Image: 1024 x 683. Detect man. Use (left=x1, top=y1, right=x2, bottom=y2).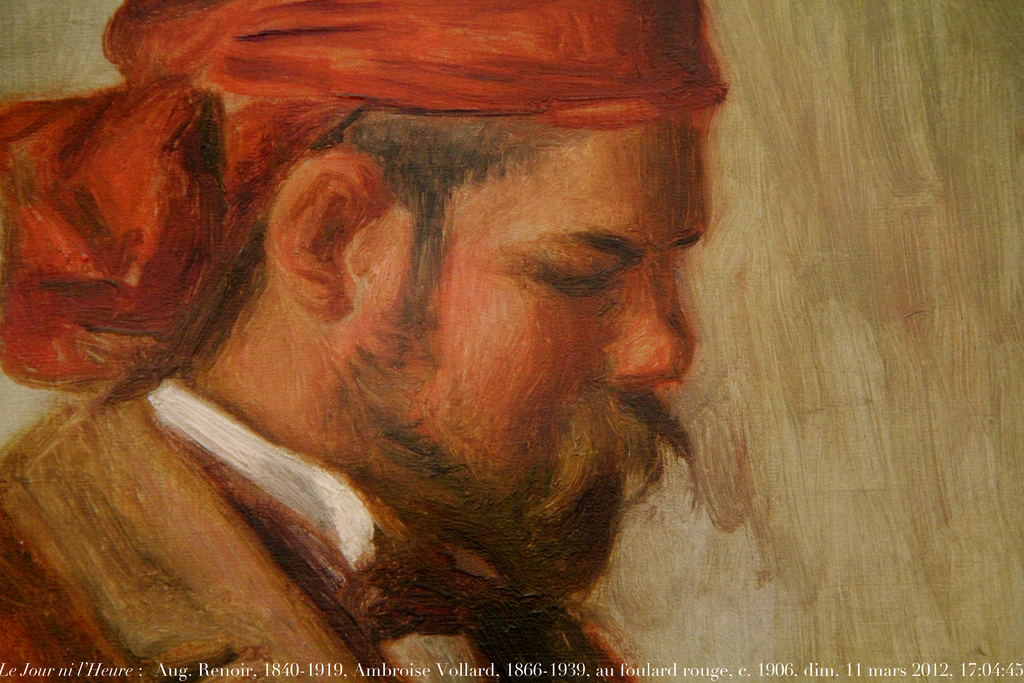
(left=0, top=0, right=737, bottom=682).
